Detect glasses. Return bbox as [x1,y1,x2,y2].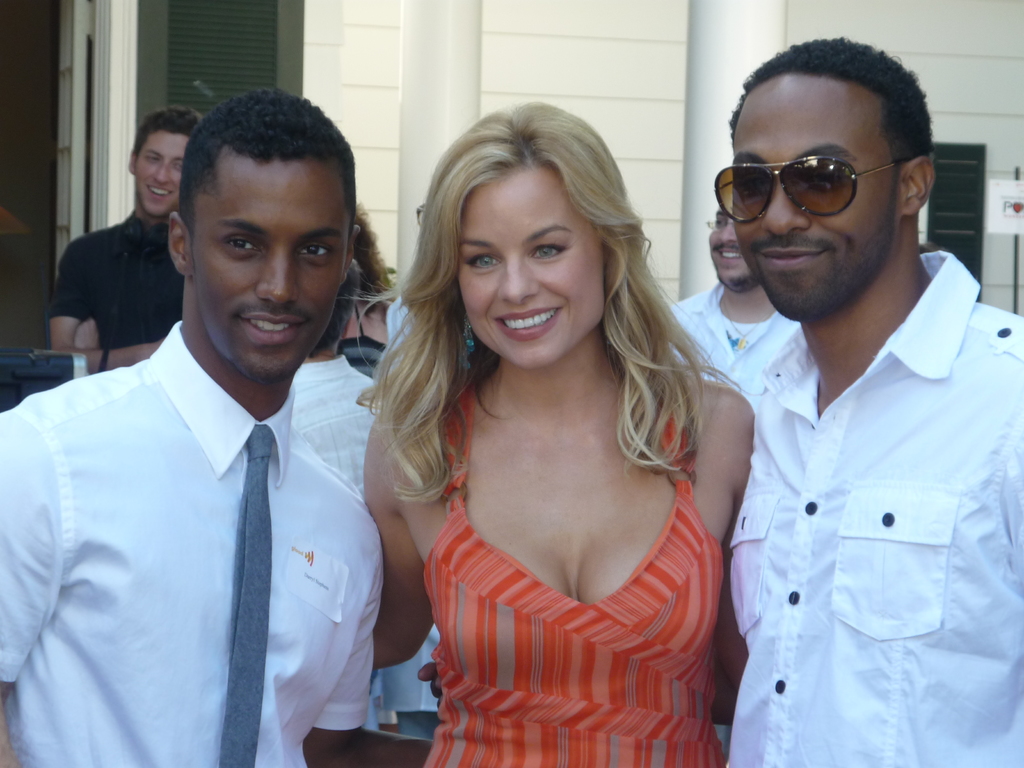
[729,132,923,216].
